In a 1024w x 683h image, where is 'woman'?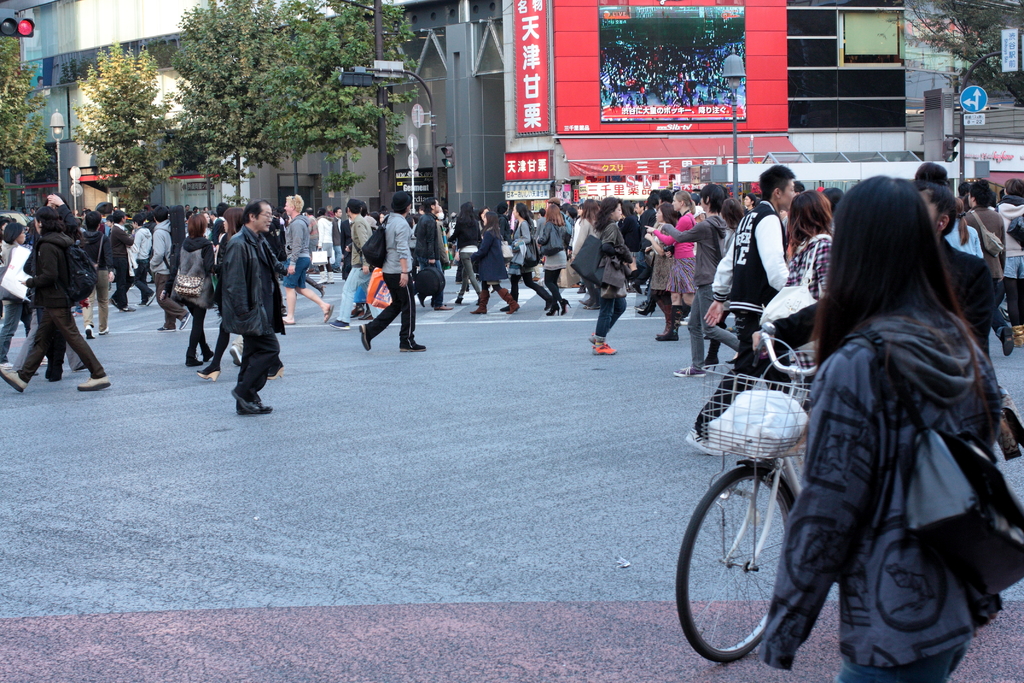
(x1=404, y1=206, x2=426, y2=281).
